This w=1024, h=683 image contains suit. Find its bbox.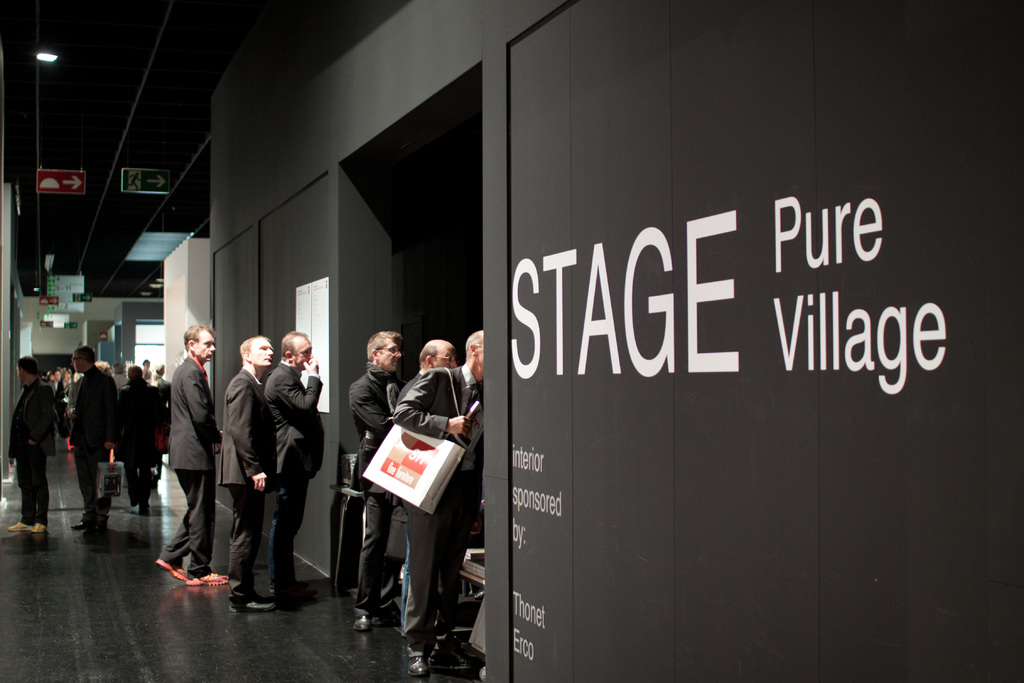
detection(396, 372, 422, 401).
